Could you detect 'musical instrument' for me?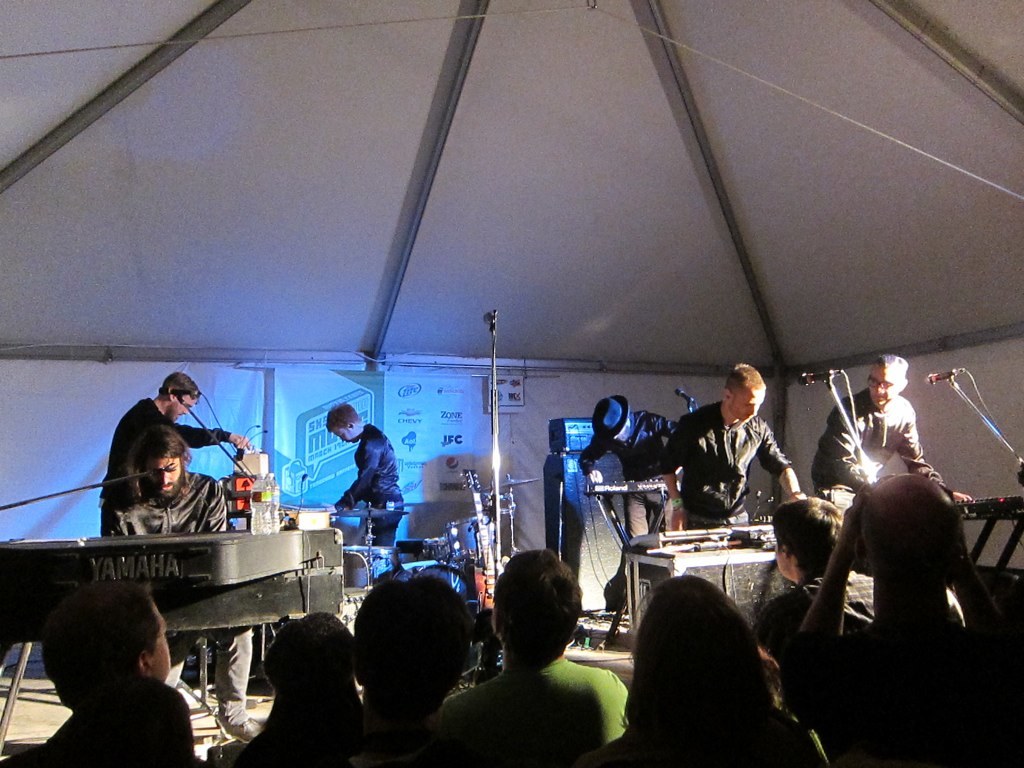
Detection result: <bbox>0, 526, 341, 758</bbox>.
